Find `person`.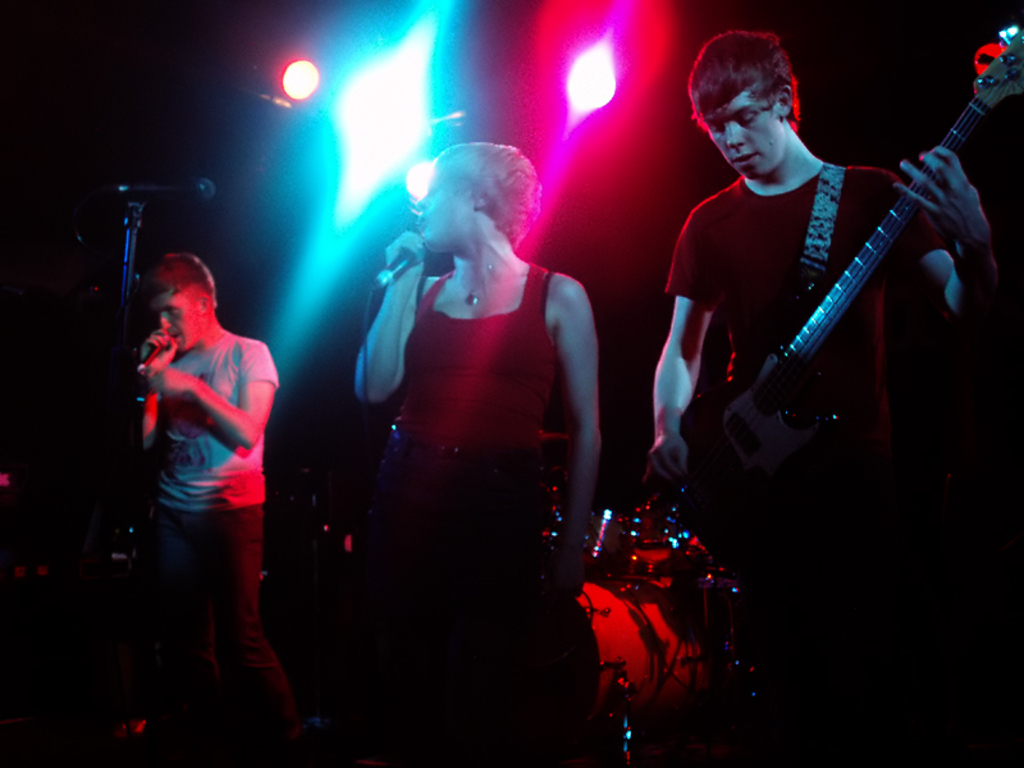
641/32/1011/767.
